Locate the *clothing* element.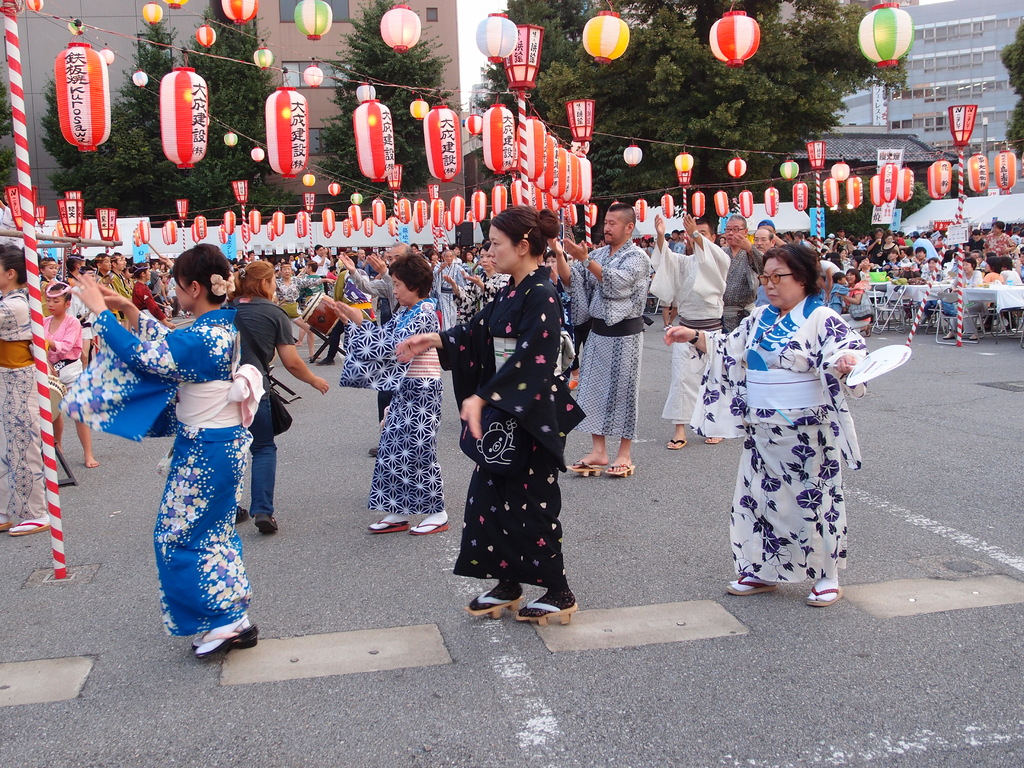
Element bbox: BBox(687, 296, 864, 579).
